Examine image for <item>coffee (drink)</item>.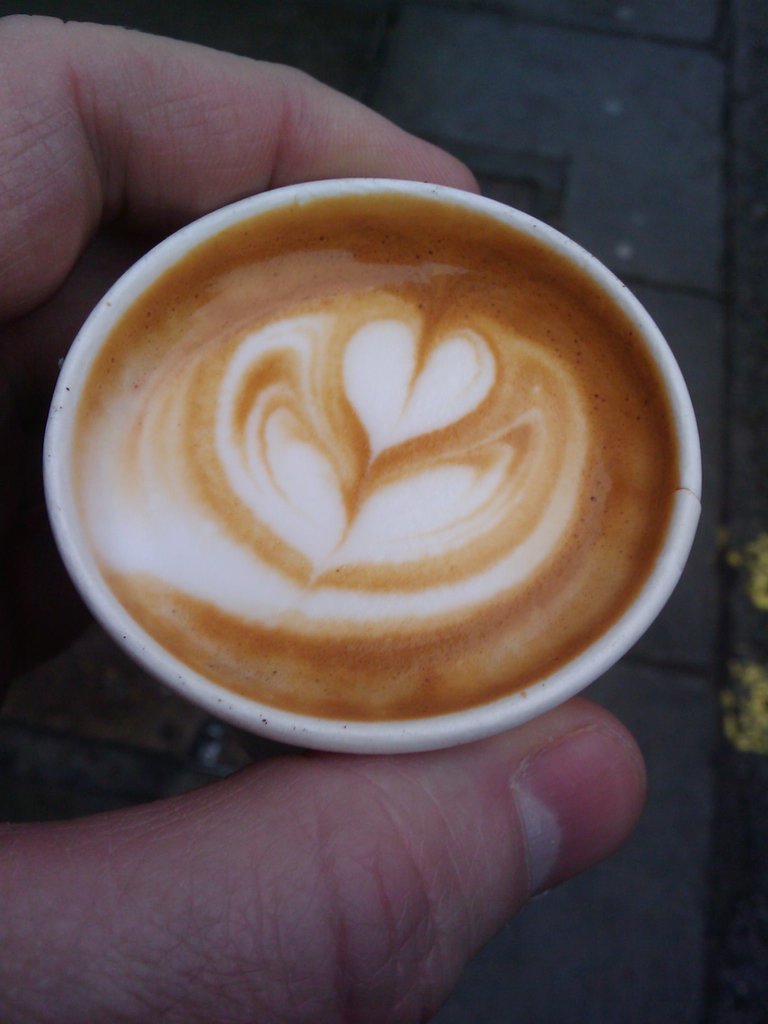
Examination result: [left=70, top=212, right=676, bottom=720].
